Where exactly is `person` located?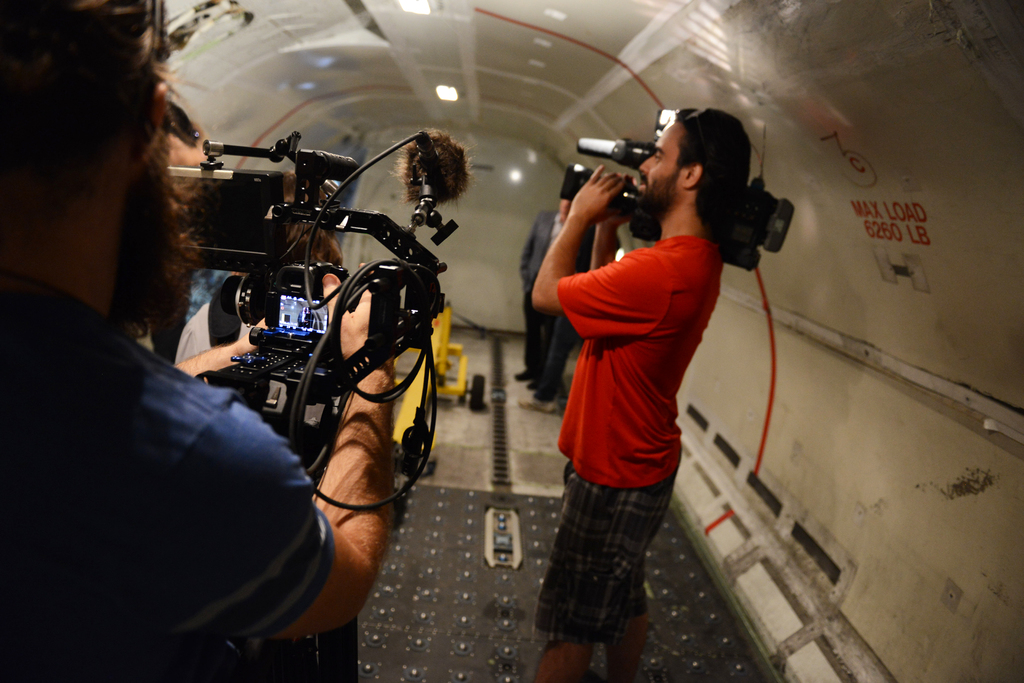
Its bounding box is box=[515, 308, 548, 390].
